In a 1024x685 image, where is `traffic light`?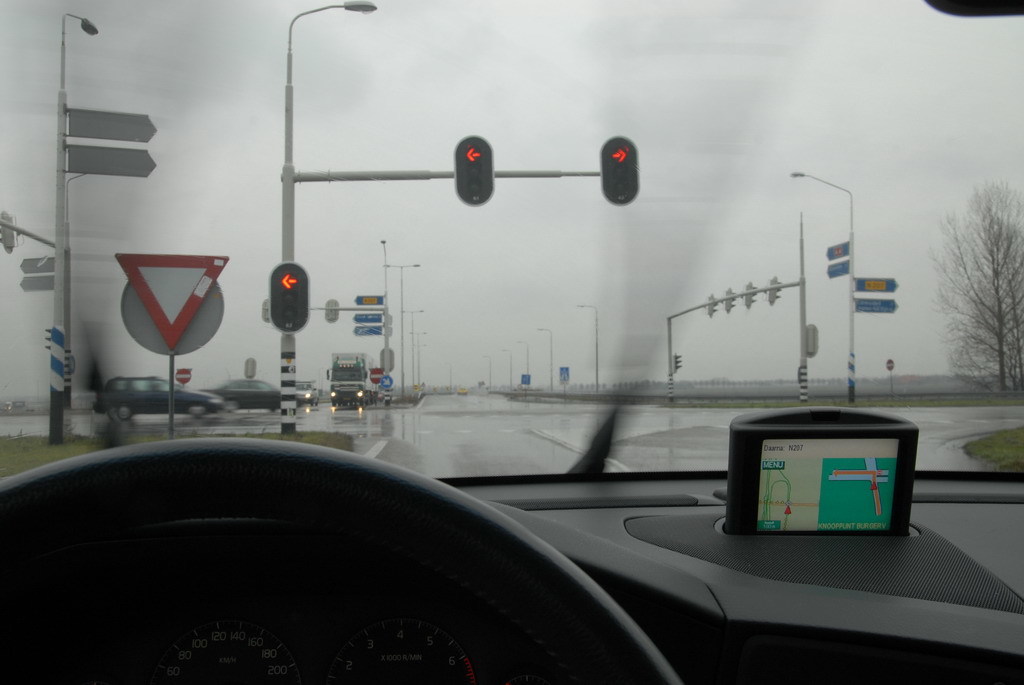
(809,319,820,357).
